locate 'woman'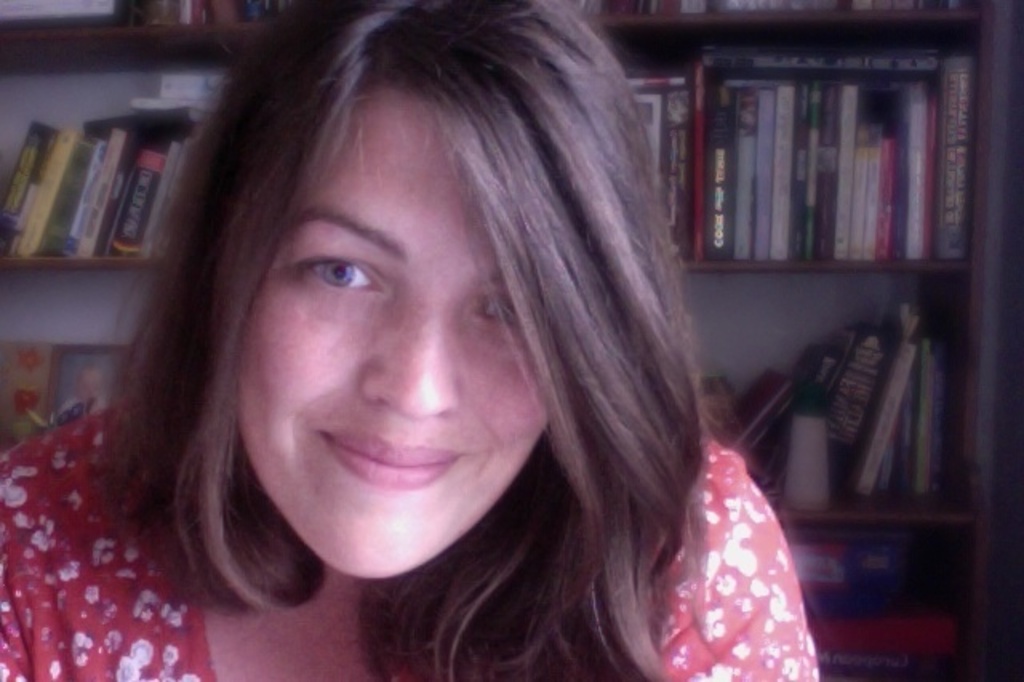
box=[115, 11, 851, 680]
